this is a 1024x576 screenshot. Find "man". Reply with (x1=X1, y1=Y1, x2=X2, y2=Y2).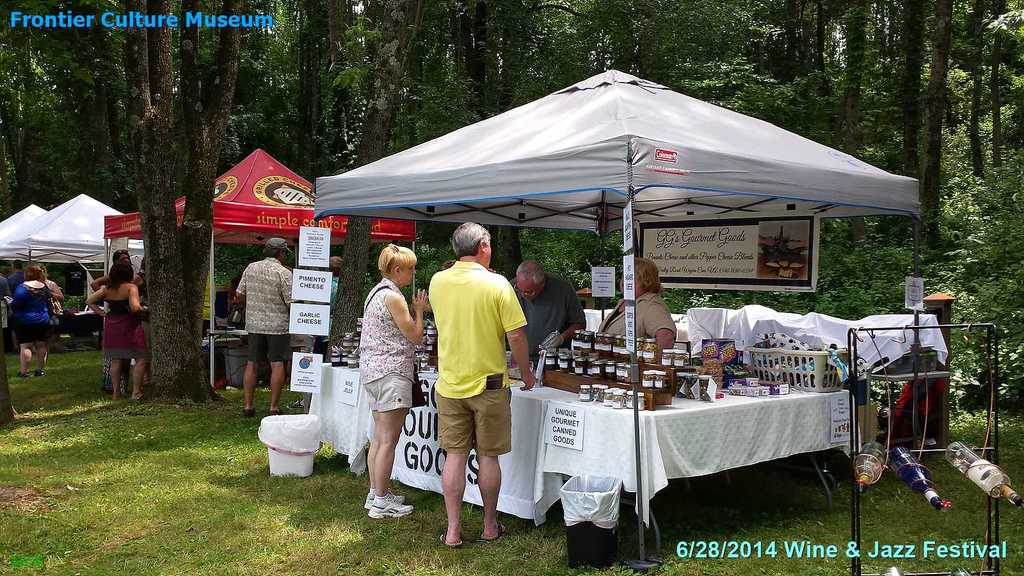
(x1=509, y1=256, x2=588, y2=369).
